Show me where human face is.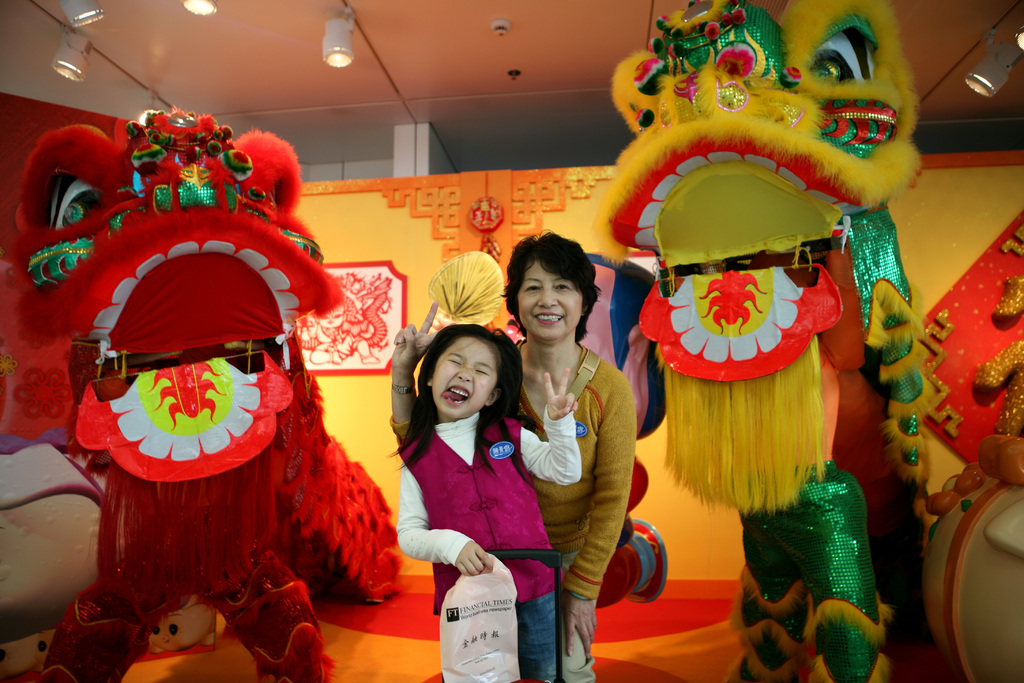
human face is at (x1=431, y1=339, x2=499, y2=416).
